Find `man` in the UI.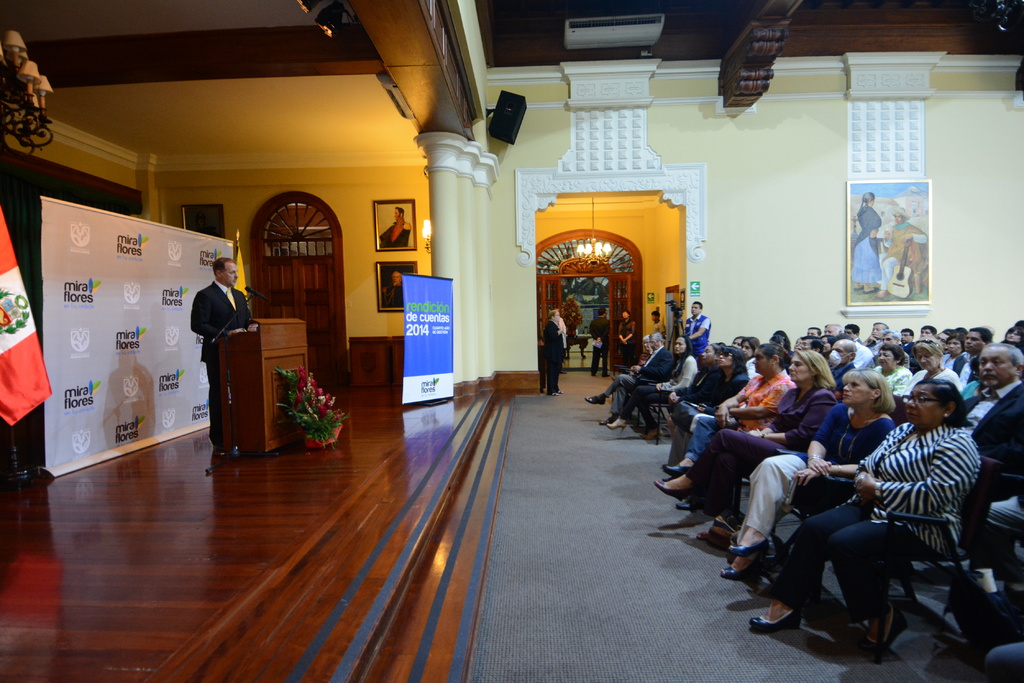
UI element at locate(681, 298, 712, 371).
